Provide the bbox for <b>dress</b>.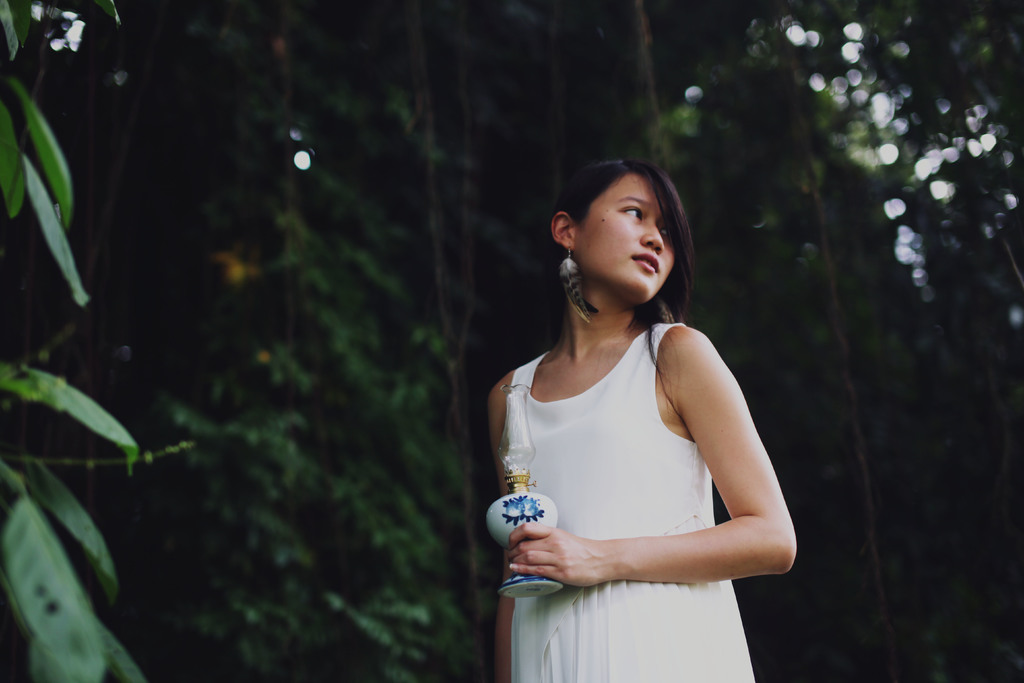
[503,301,771,682].
